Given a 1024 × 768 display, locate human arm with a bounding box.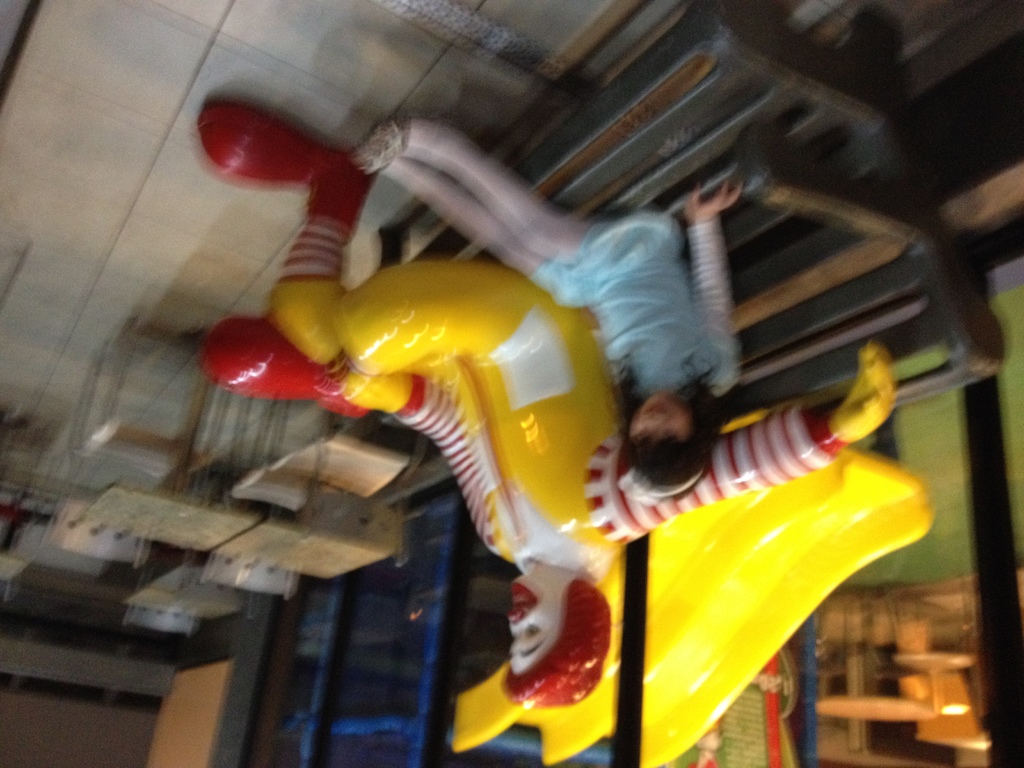
Located: box(678, 179, 744, 381).
